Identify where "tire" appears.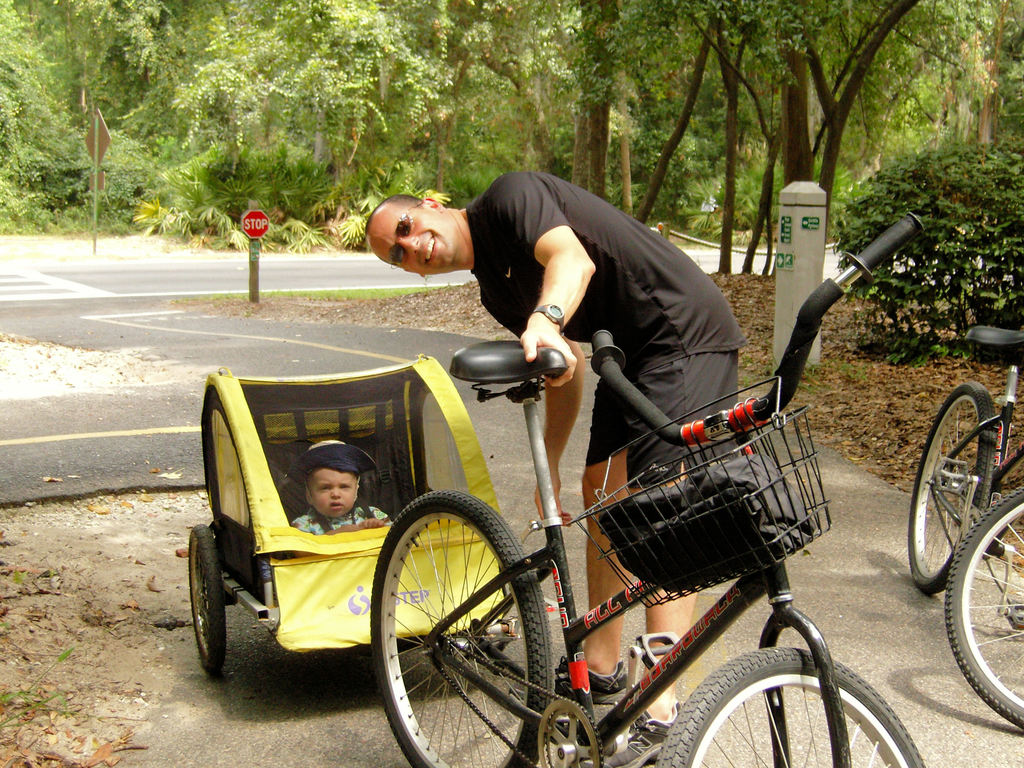
Appears at BBox(651, 646, 926, 767).
